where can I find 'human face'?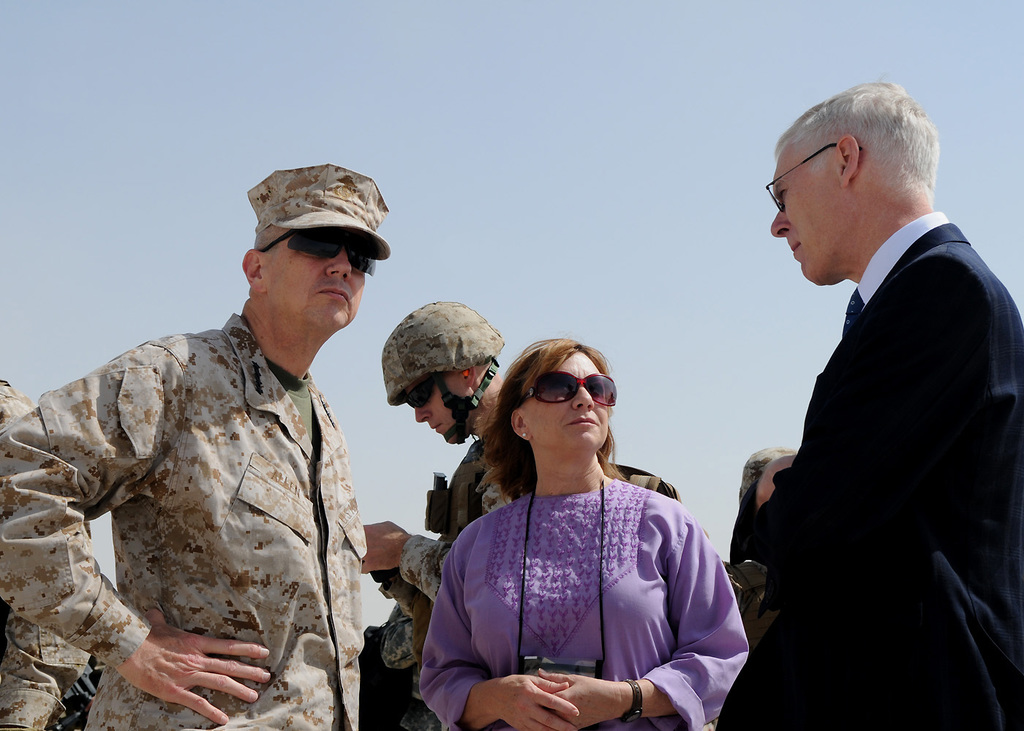
You can find it at region(531, 355, 609, 449).
